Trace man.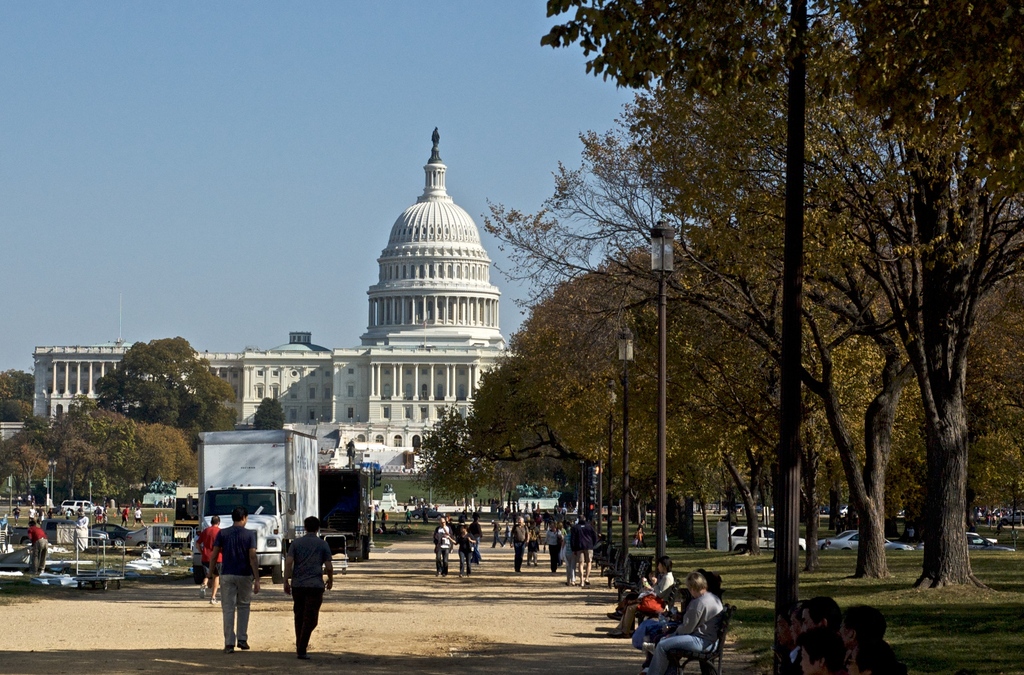
Traced to (x1=489, y1=516, x2=517, y2=560).
